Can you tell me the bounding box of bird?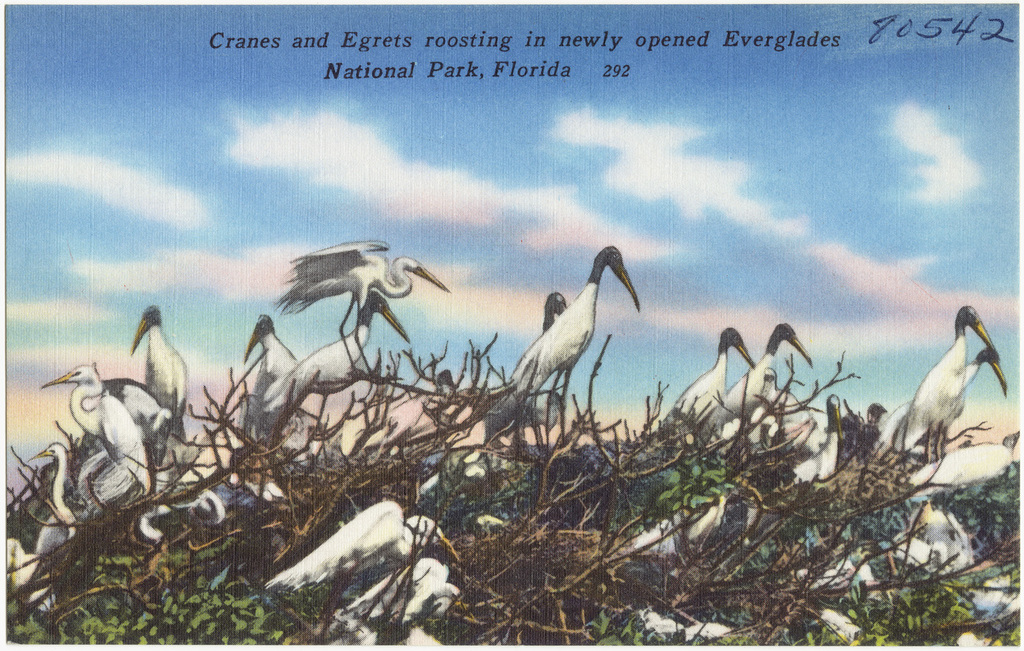
(x1=873, y1=350, x2=1011, y2=454).
